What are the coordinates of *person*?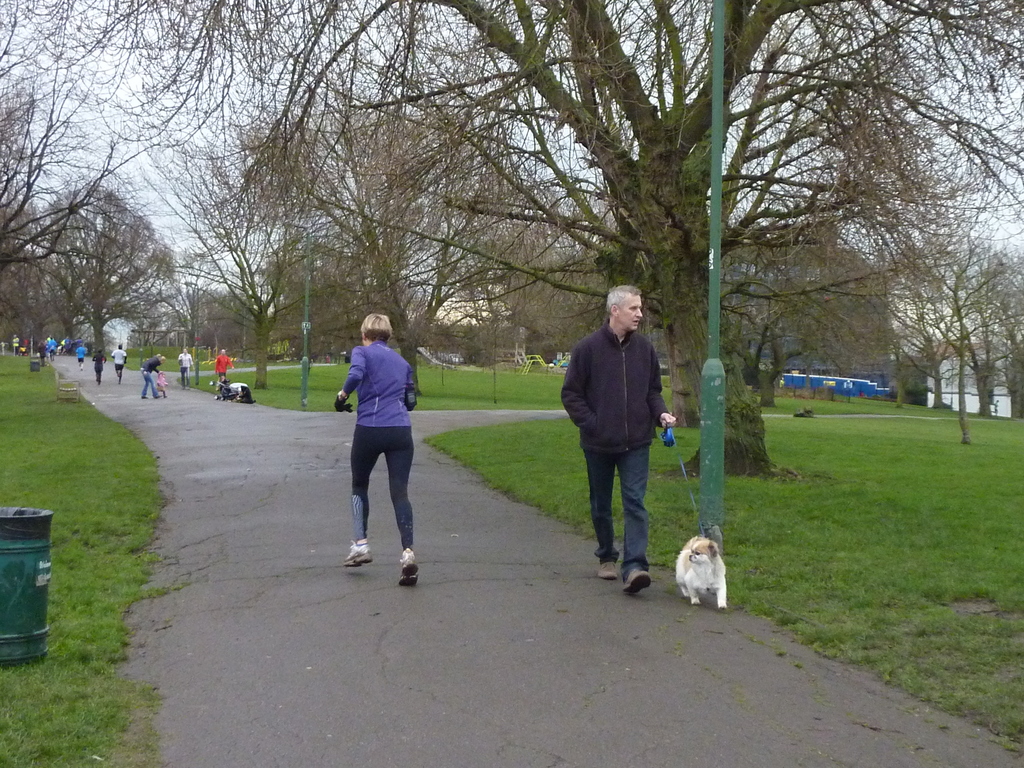
[143, 354, 164, 399].
